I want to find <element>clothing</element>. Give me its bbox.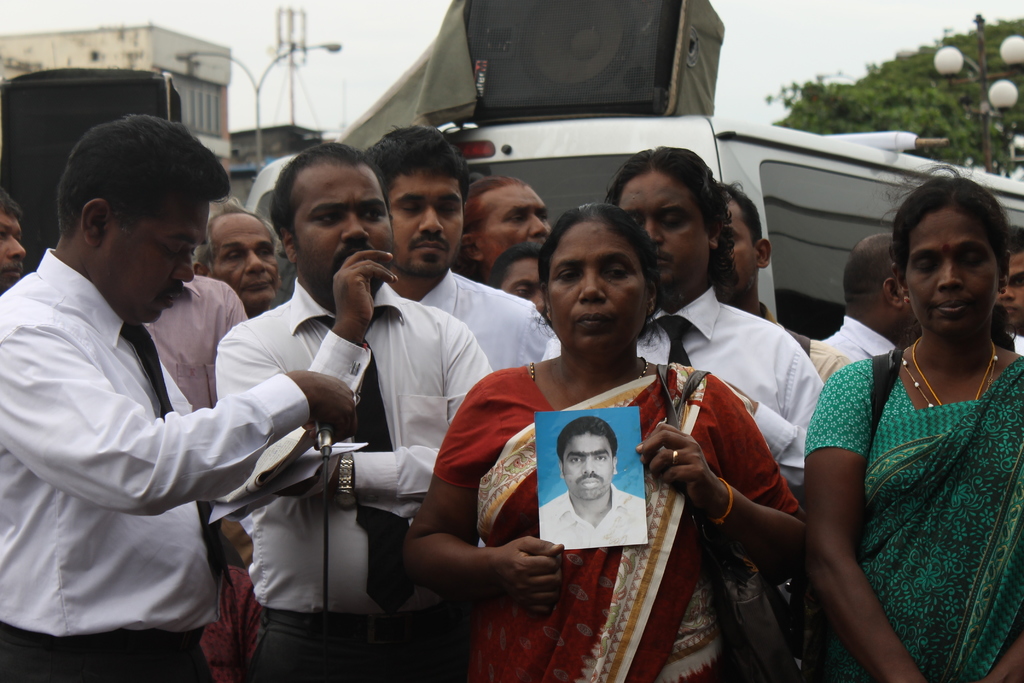
l=423, t=357, r=804, b=682.
